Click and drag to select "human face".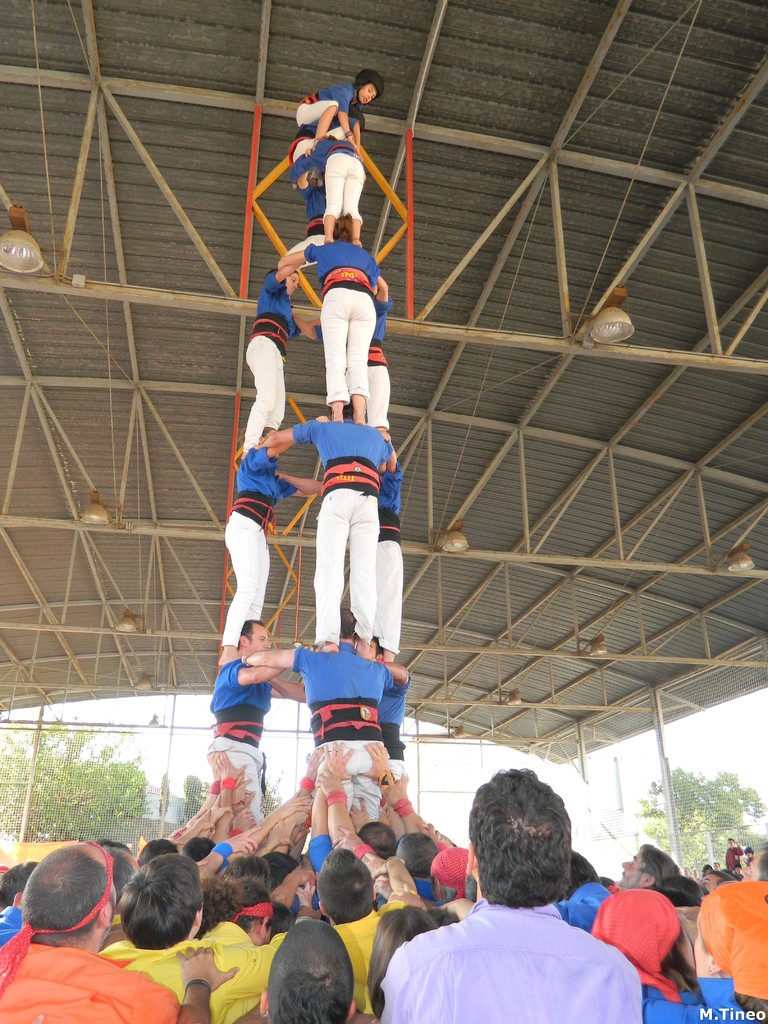
Selection: region(250, 623, 272, 659).
